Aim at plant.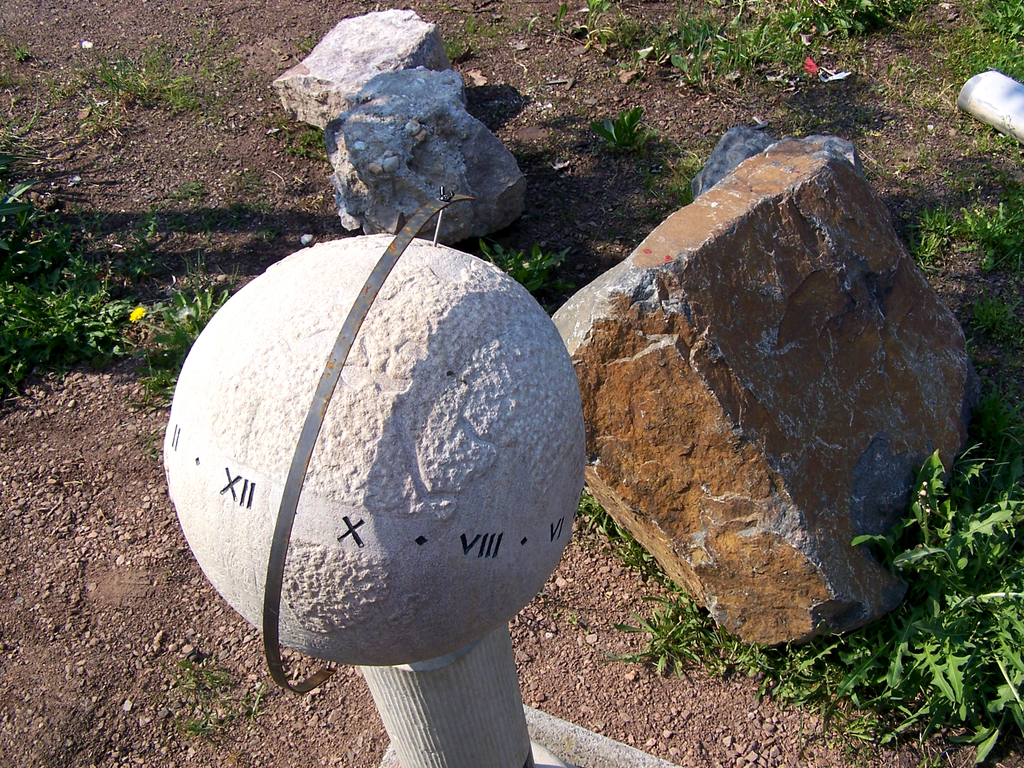
Aimed at <region>3, 70, 29, 92</region>.
